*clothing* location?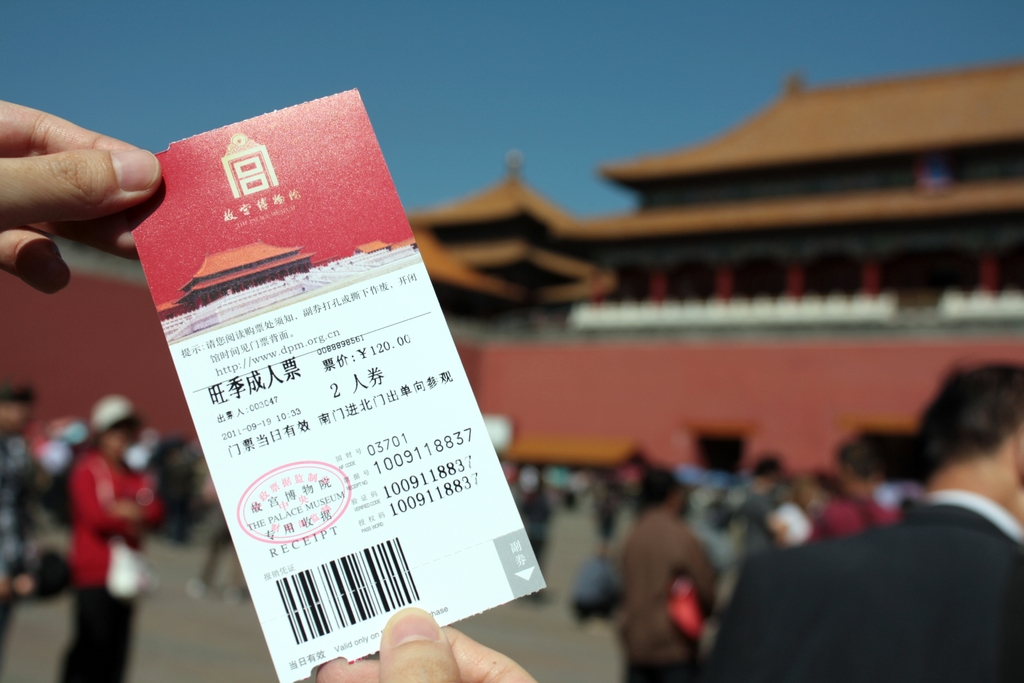
select_region(56, 449, 159, 682)
